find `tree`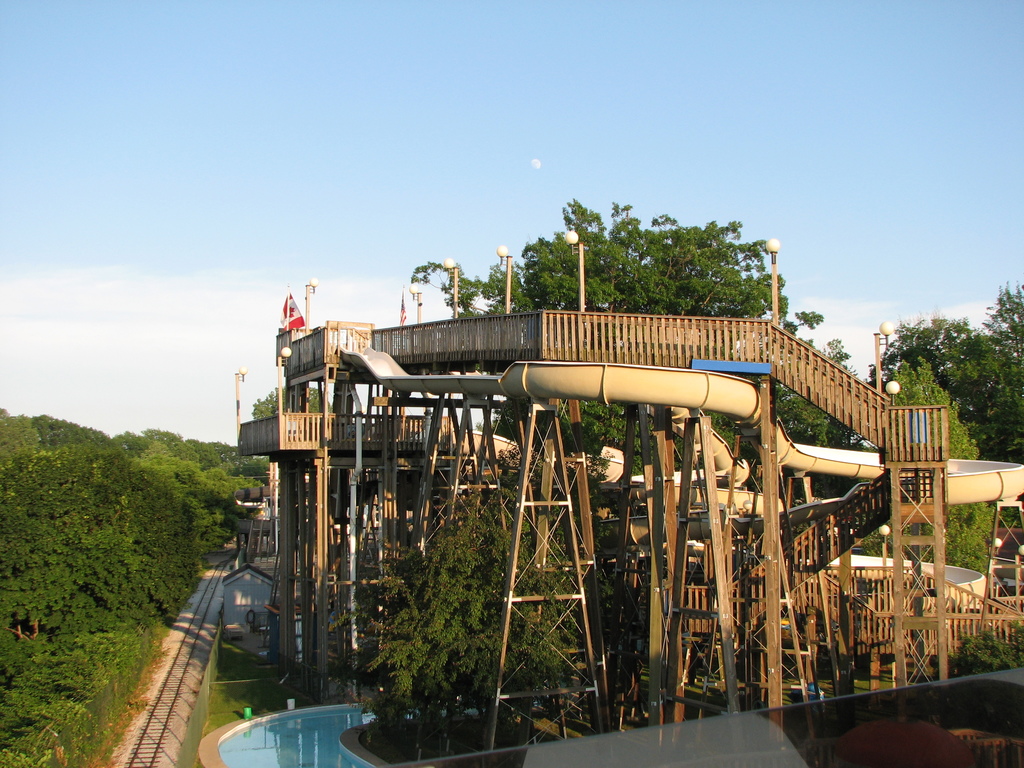
x1=859 y1=281 x2=1023 y2=466
